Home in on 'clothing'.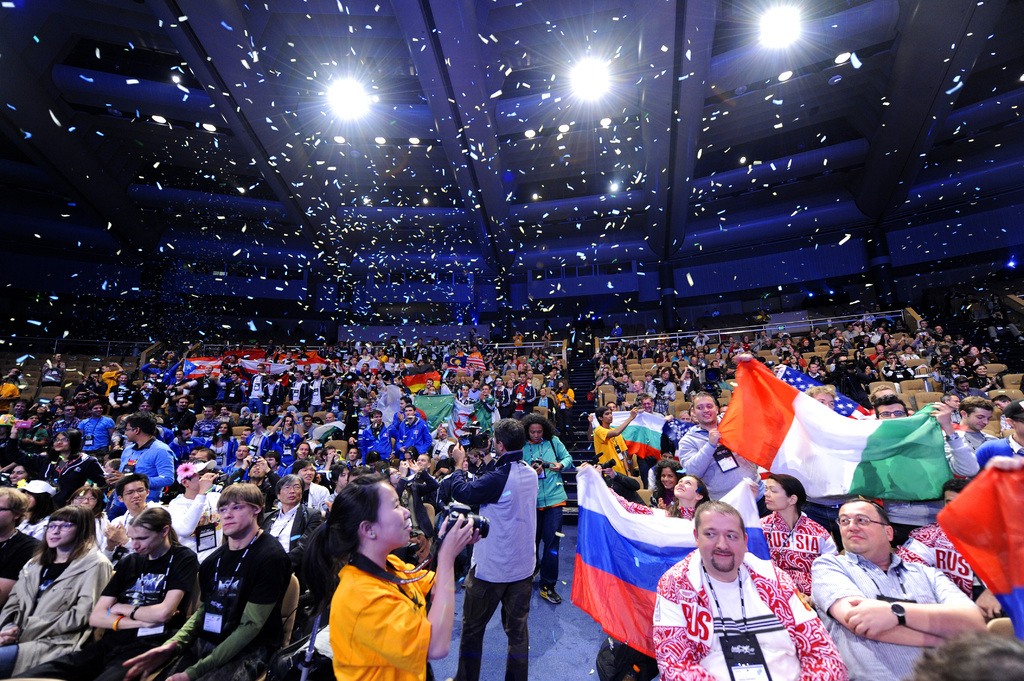
Homed in at select_region(719, 347, 726, 358).
